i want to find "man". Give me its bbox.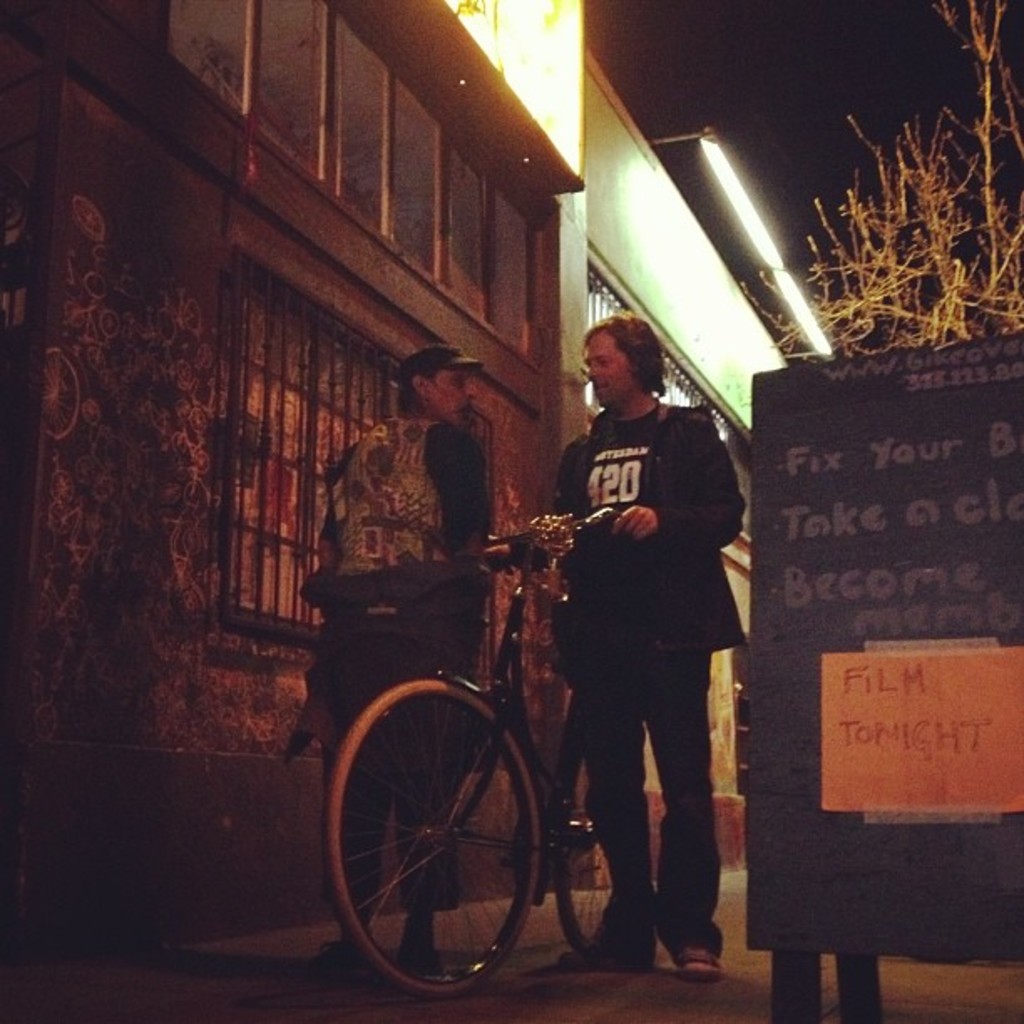
313,345,495,979.
